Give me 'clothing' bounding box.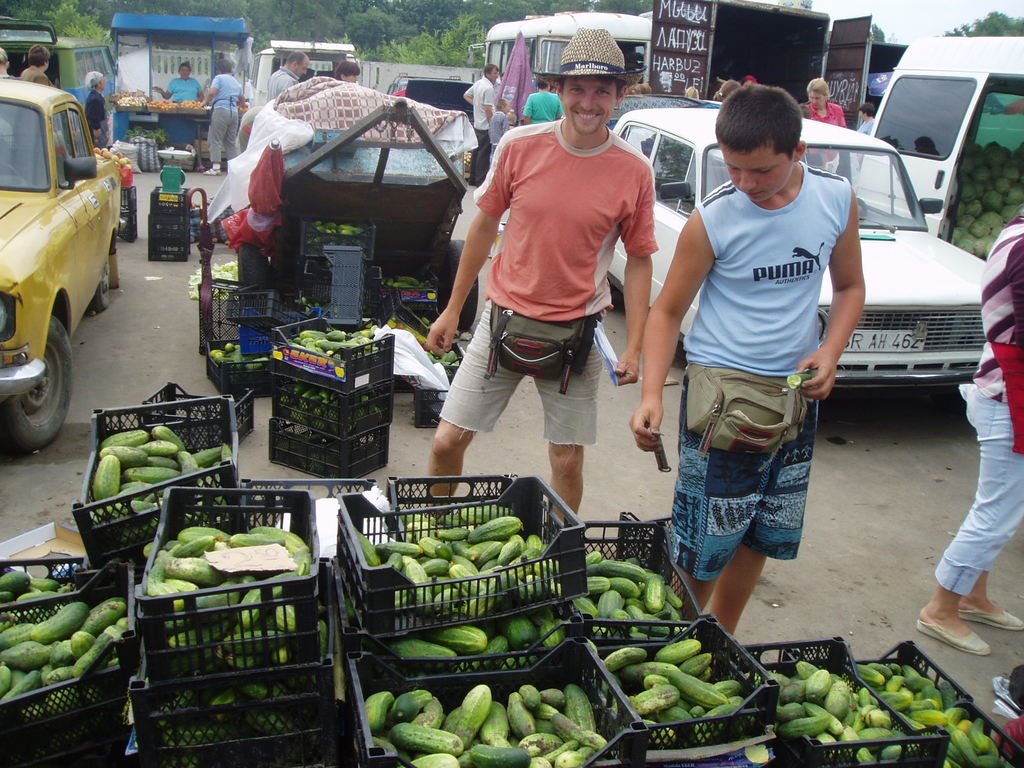
(left=524, top=91, right=563, bottom=124).
